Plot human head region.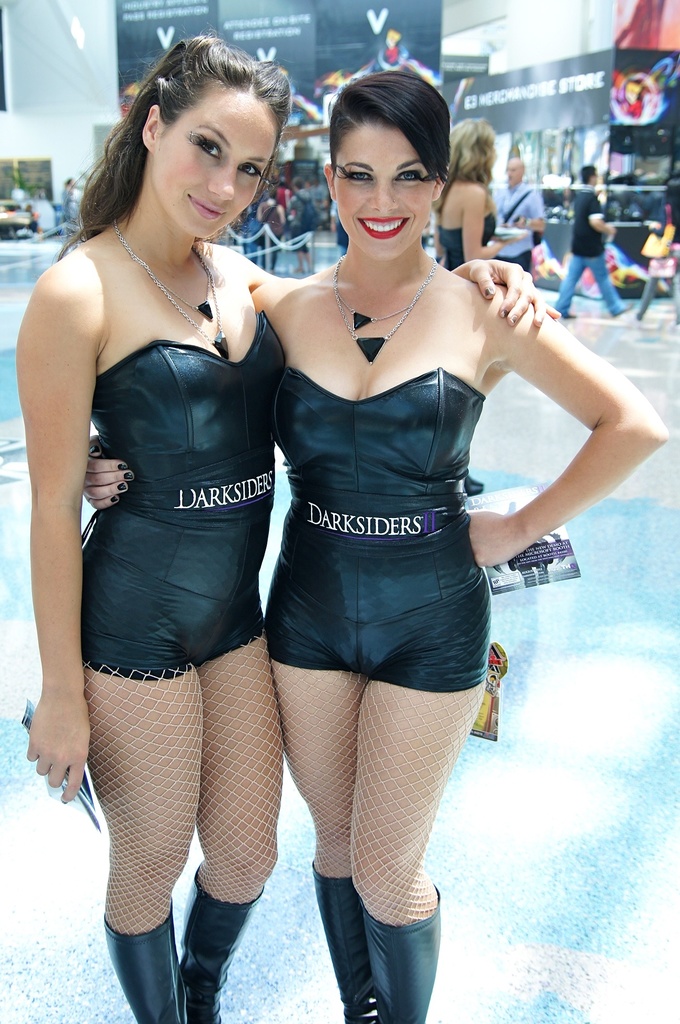
Plotted at <region>294, 175, 308, 193</region>.
